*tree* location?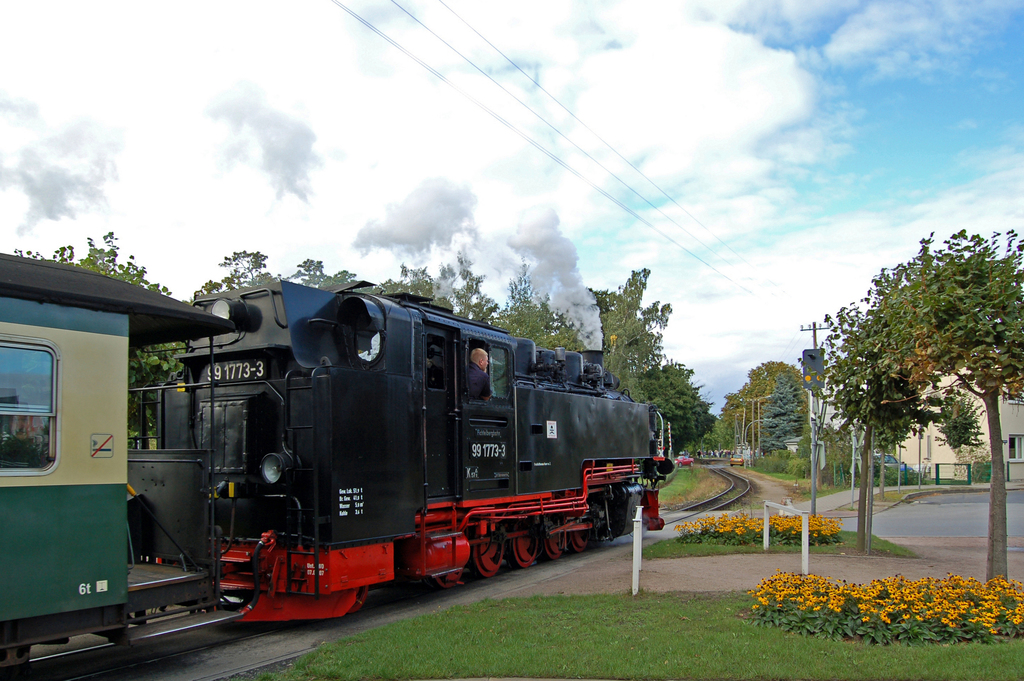
select_region(346, 267, 452, 314)
